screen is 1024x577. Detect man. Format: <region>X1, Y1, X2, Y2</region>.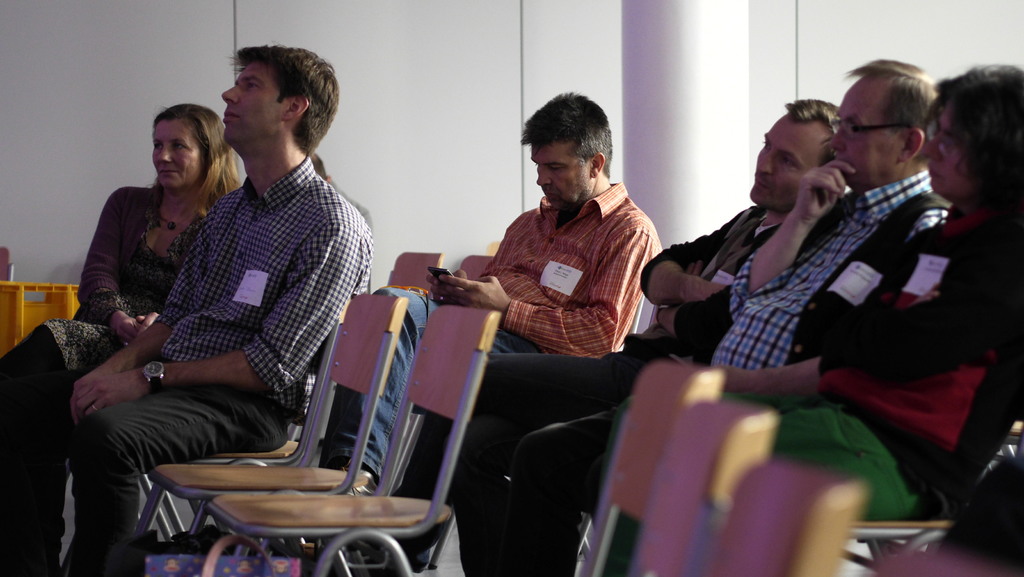
<region>0, 43, 376, 576</region>.
